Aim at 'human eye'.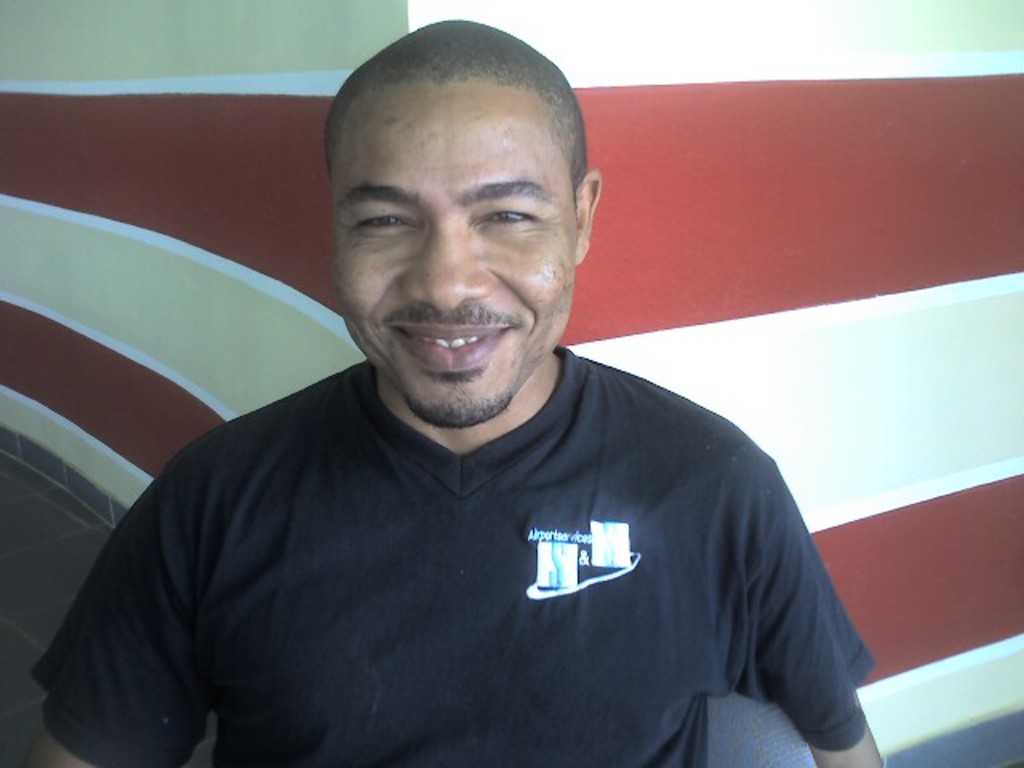
Aimed at (x1=475, y1=208, x2=539, y2=226).
